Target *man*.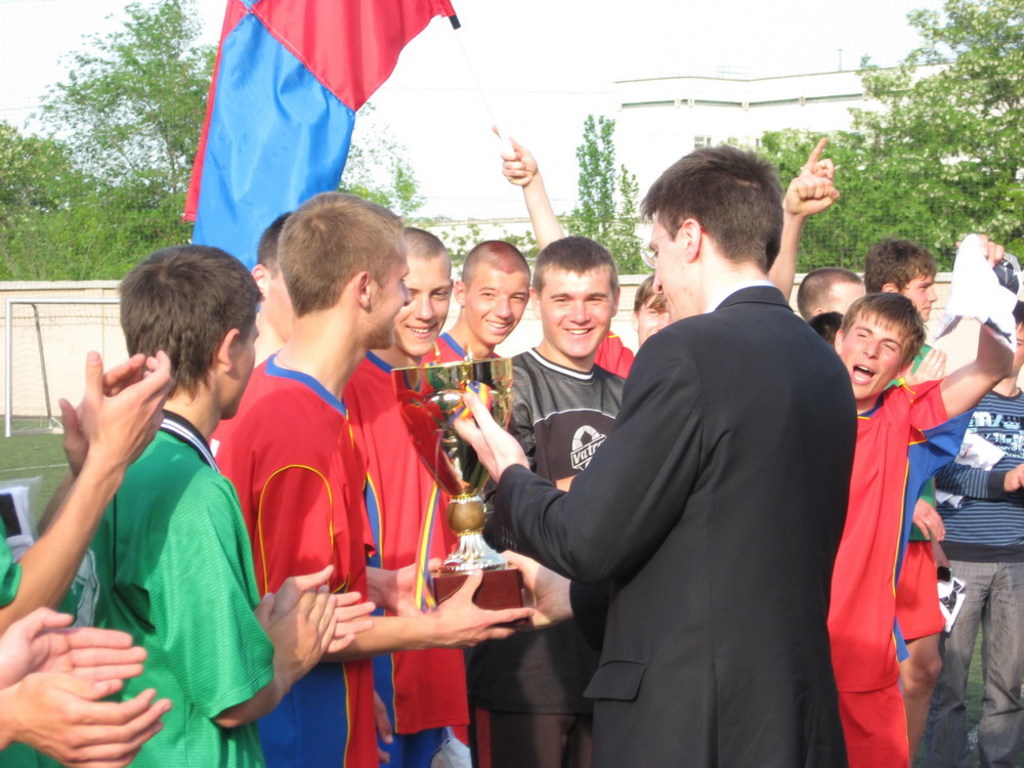
Target region: bbox(867, 243, 982, 759).
